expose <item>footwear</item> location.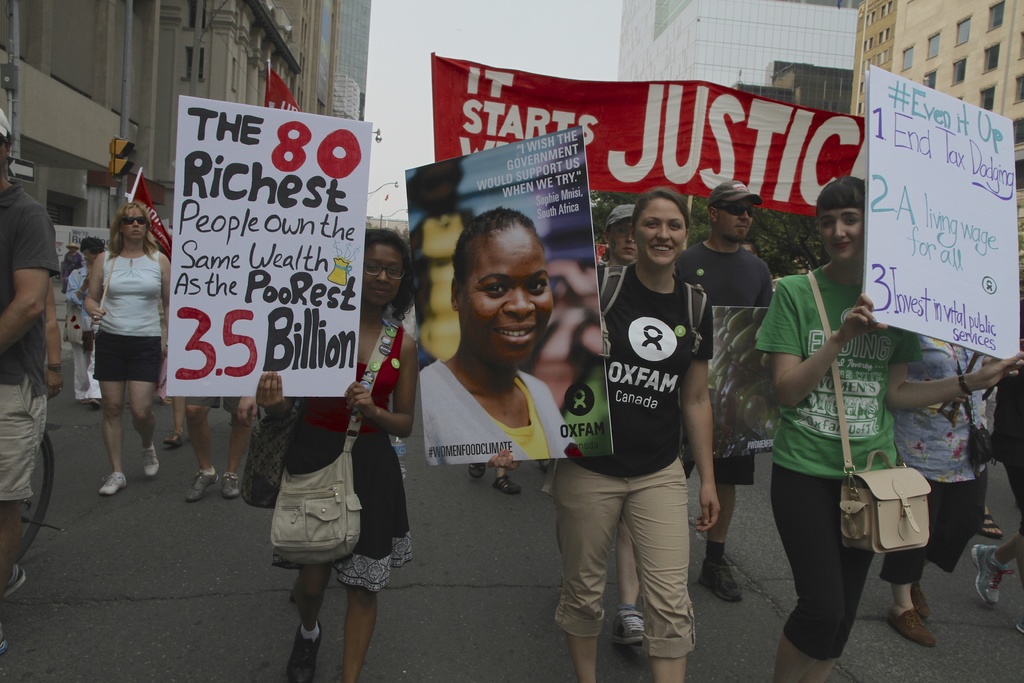
Exposed at {"x1": 97, "y1": 473, "x2": 125, "y2": 496}.
